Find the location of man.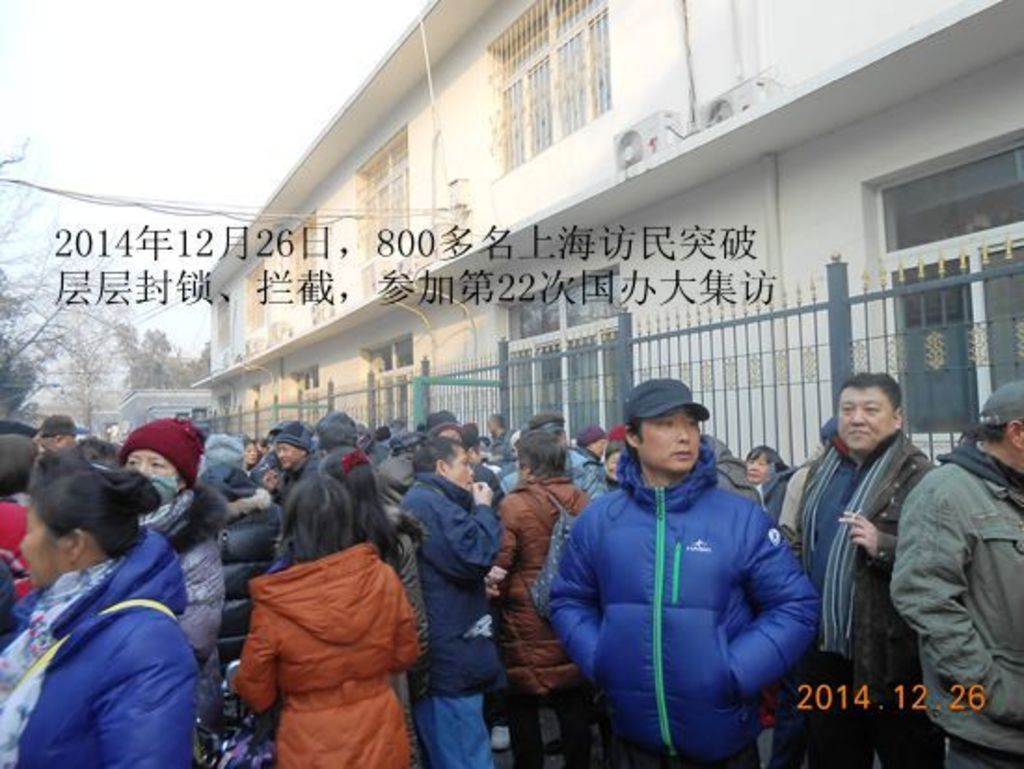
Location: bbox=[788, 376, 931, 767].
